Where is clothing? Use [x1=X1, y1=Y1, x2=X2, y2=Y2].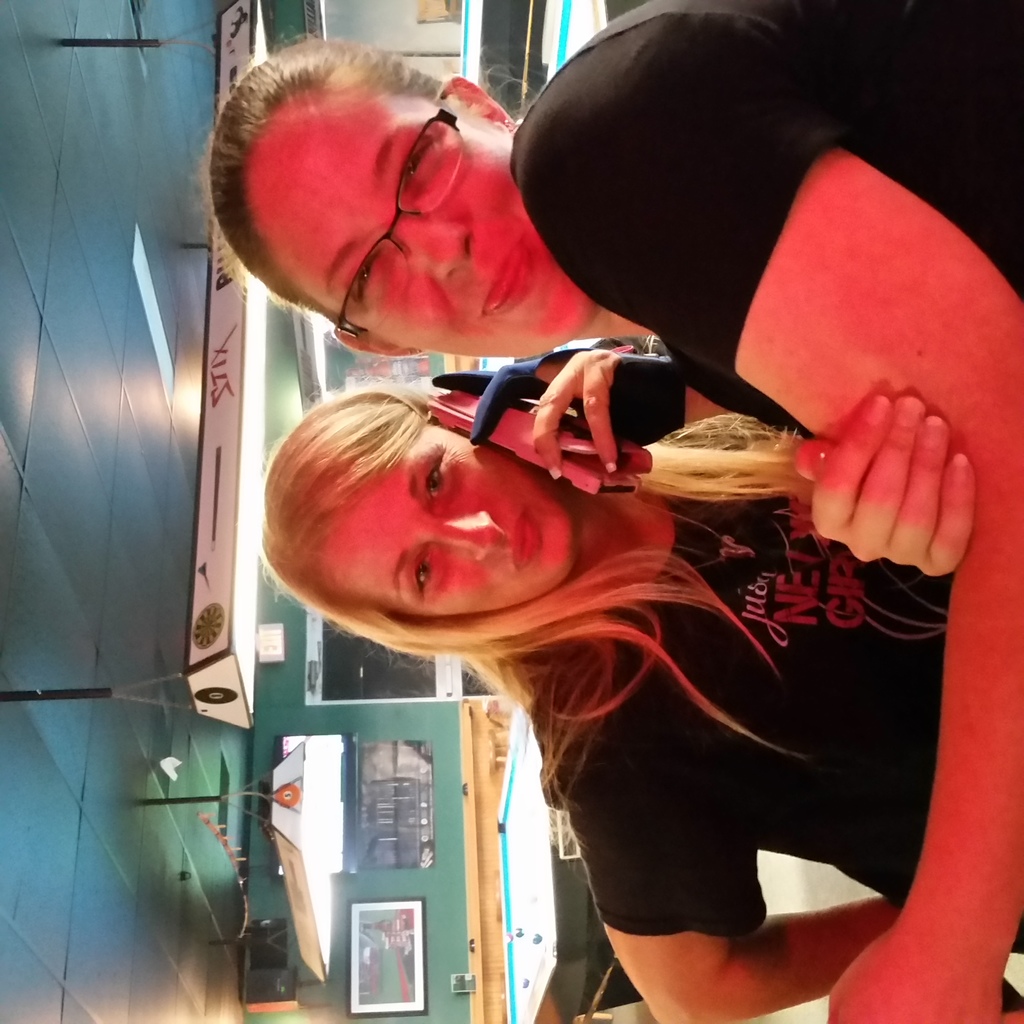
[x1=466, y1=358, x2=987, y2=989].
